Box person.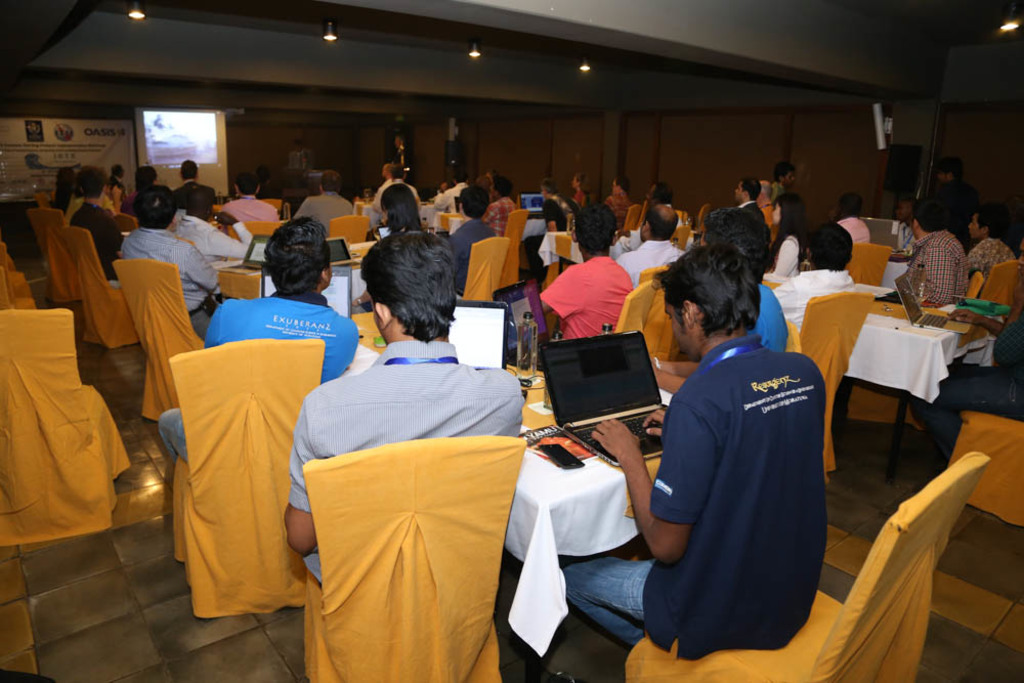
pyautogui.locateOnScreen(293, 169, 355, 236).
